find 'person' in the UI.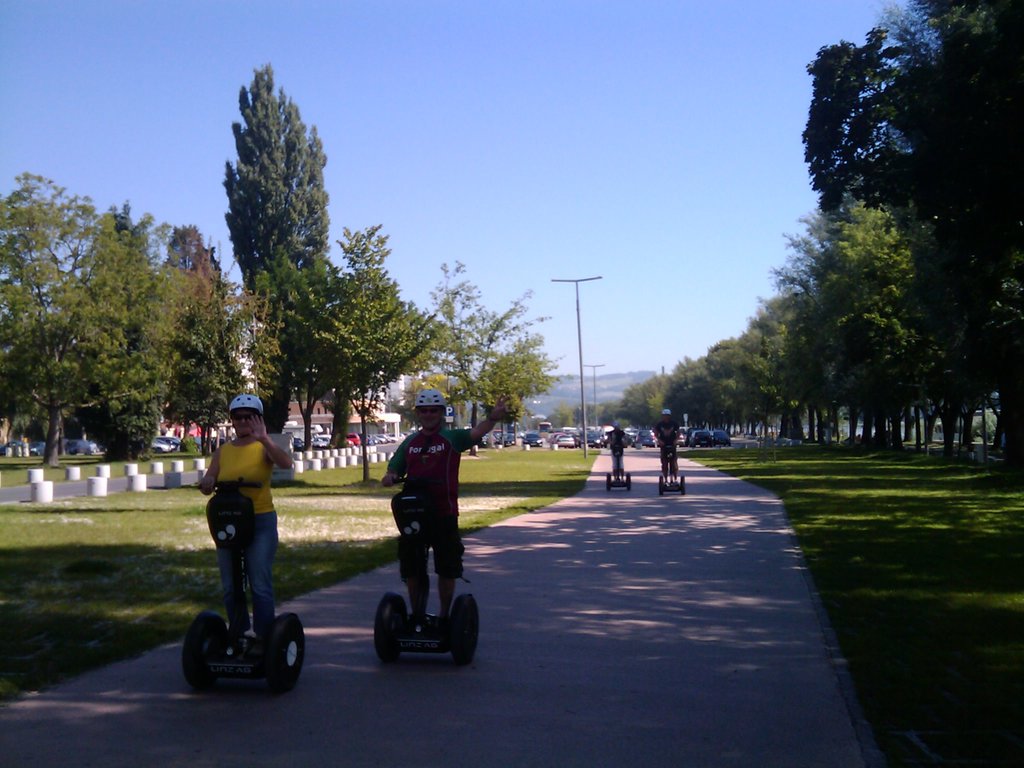
UI element at [196, 394, 294, 650].
